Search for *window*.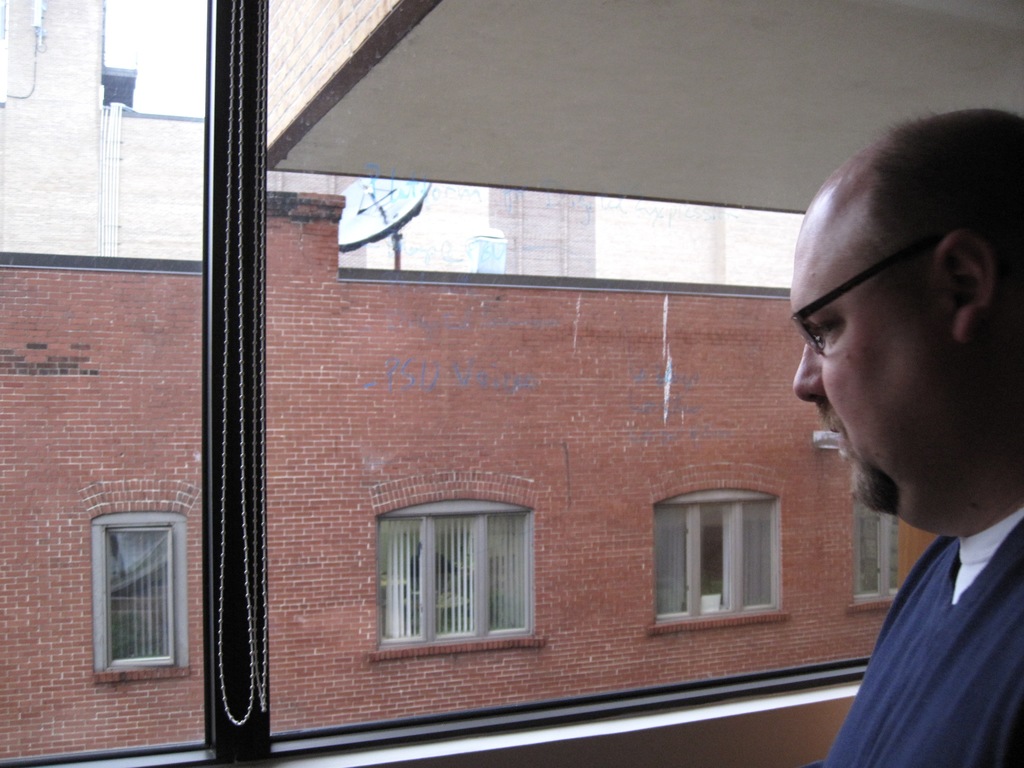
Found at Rect(854, 499, 904, 609).
